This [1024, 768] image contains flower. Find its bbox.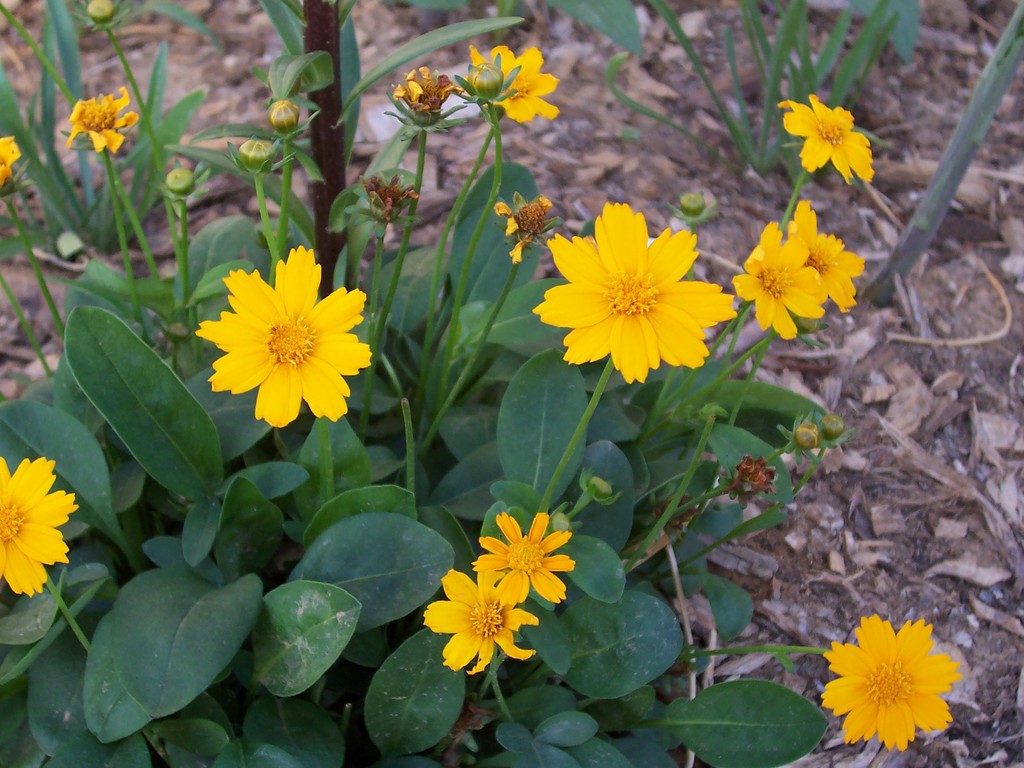
0/135/22/191.
